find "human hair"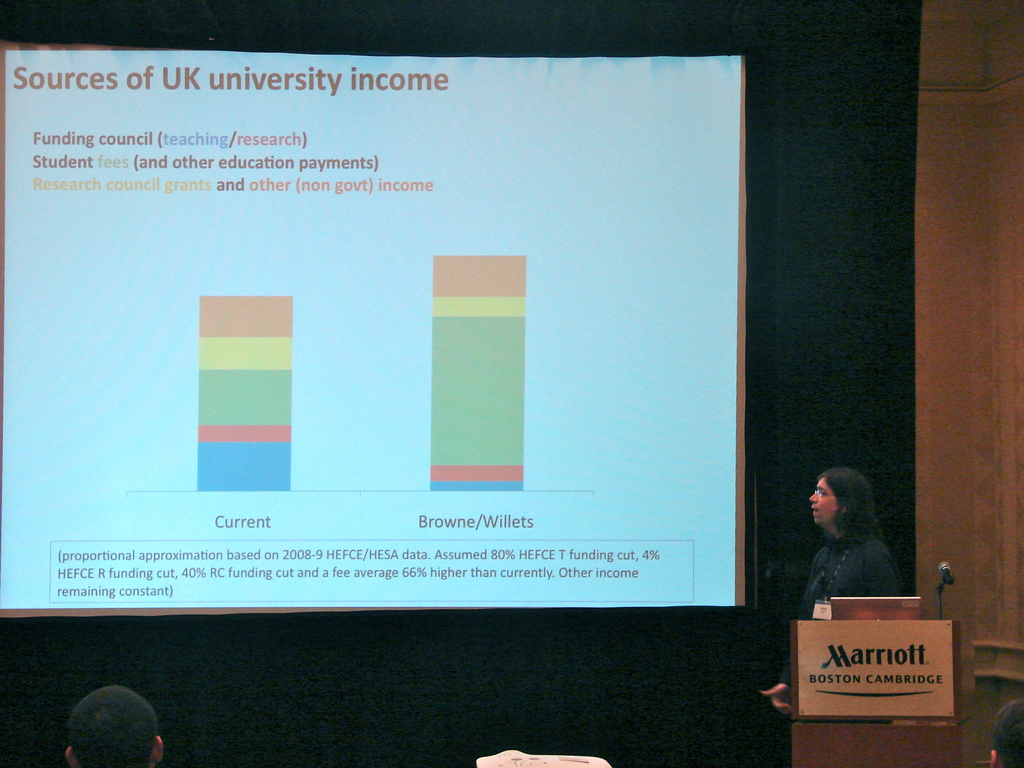
locate(817, 470, 879, 534)
